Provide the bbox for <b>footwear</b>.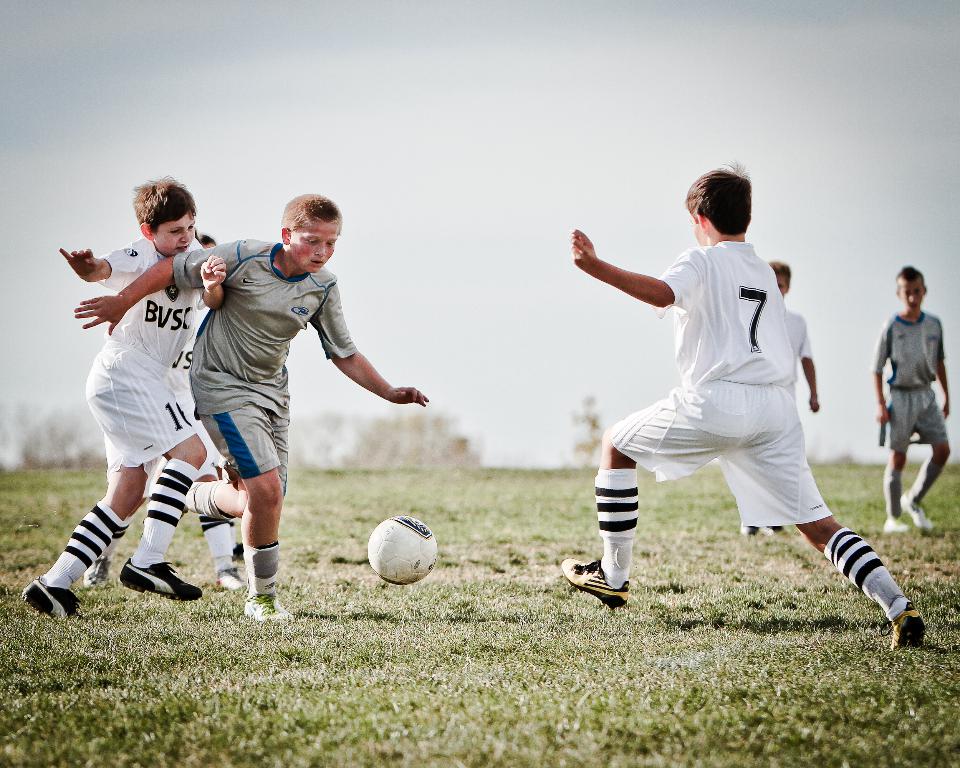
<bbox>558, 550, 636, 617</bbox>.
